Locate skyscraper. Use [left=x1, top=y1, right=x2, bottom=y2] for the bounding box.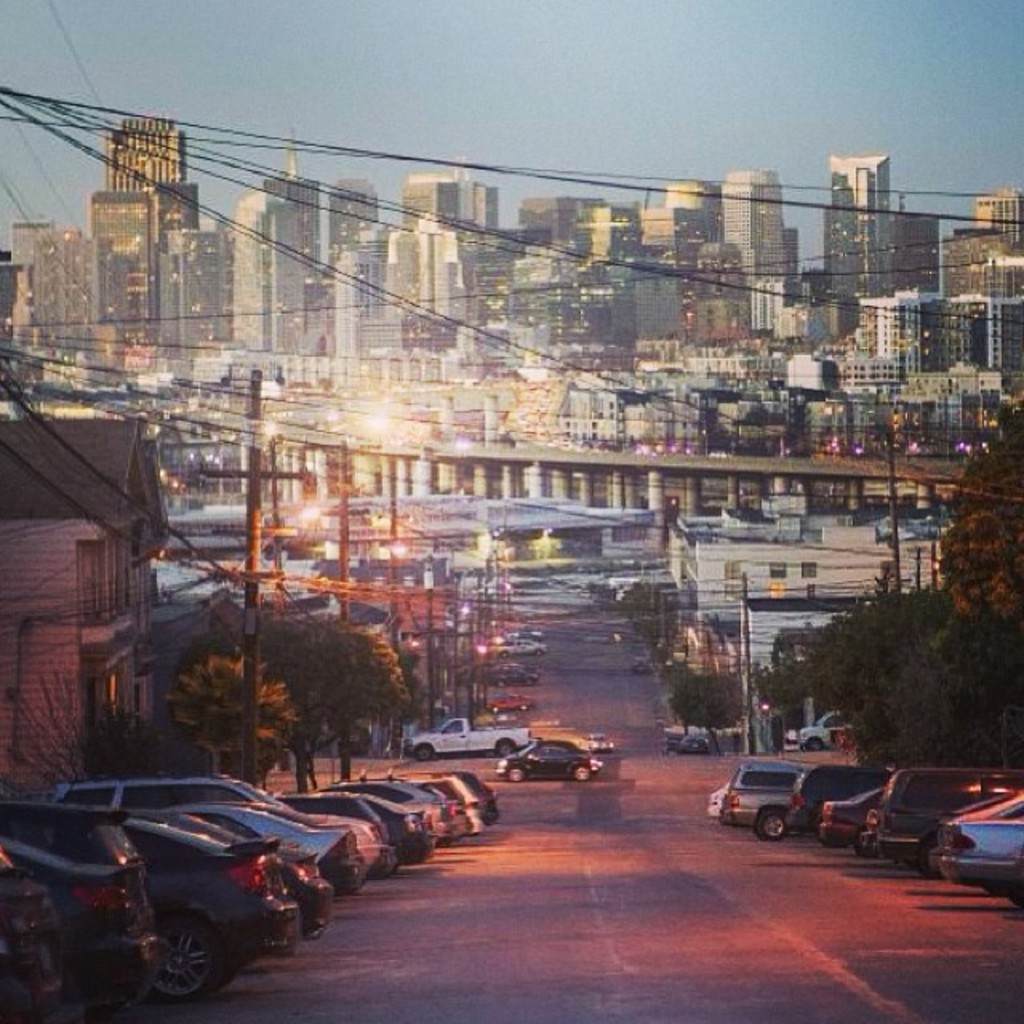
[left=822, top=144, right=907, bottom=299].
